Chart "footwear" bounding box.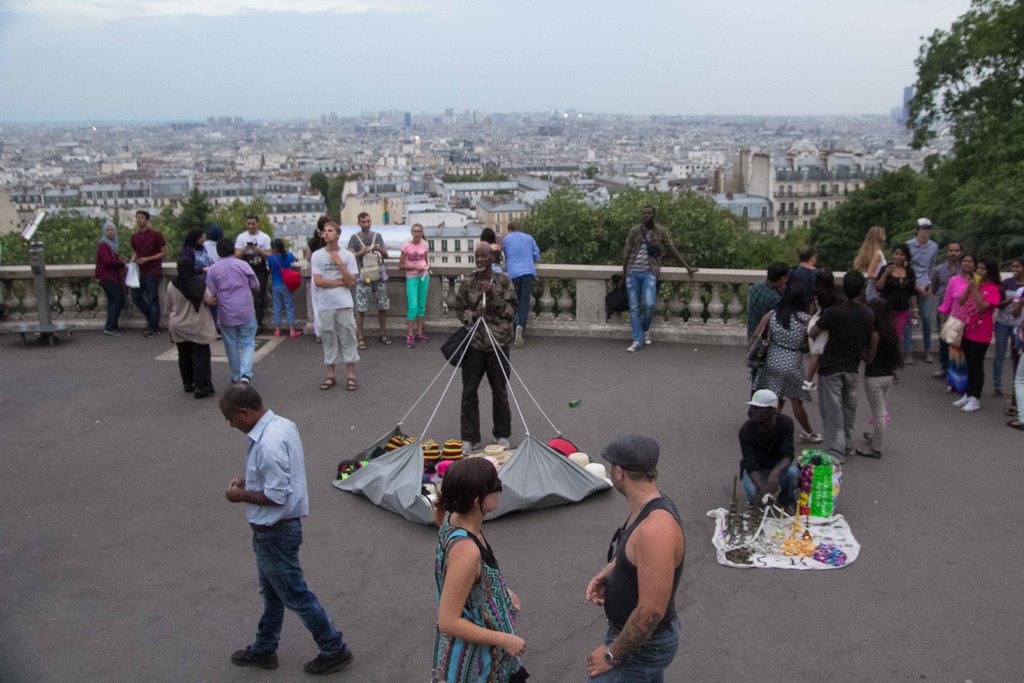
Charted: [404,332,416,349].
